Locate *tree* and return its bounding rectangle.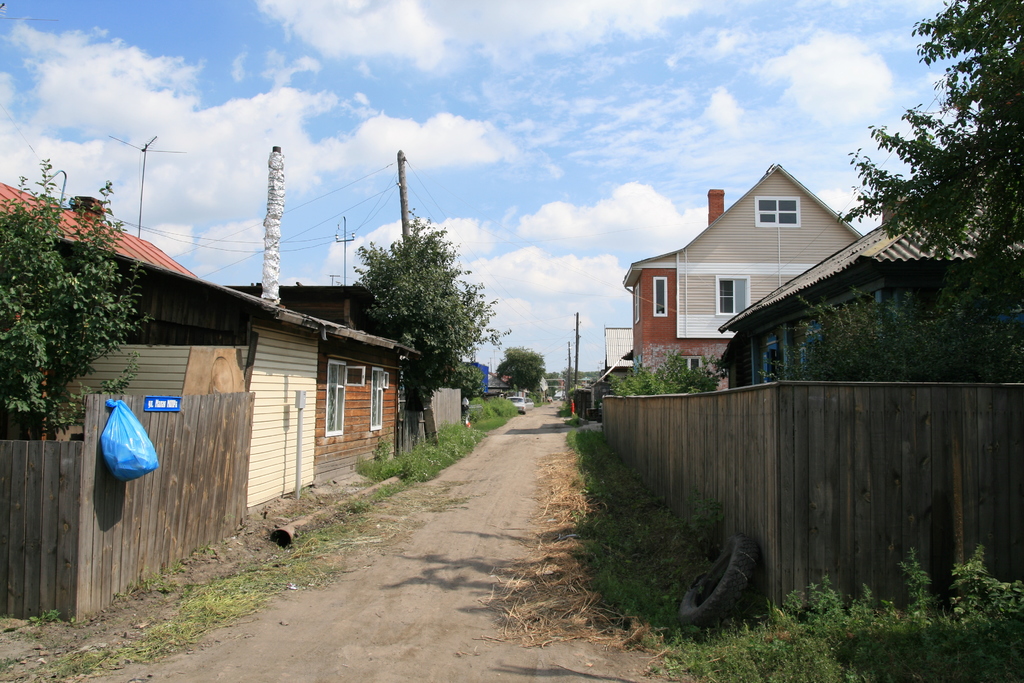
[left=362, top=208, right=506, bottom=412].
